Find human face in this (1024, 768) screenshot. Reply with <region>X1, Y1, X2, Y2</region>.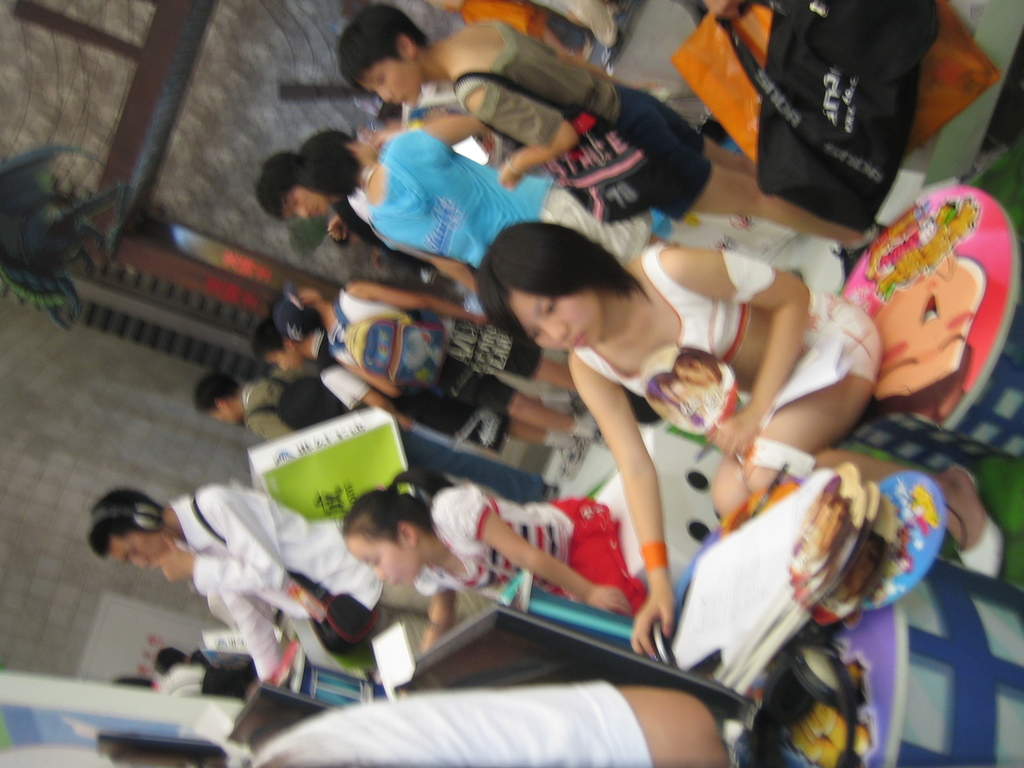
<region>296, 288, 320, 300</region>.
